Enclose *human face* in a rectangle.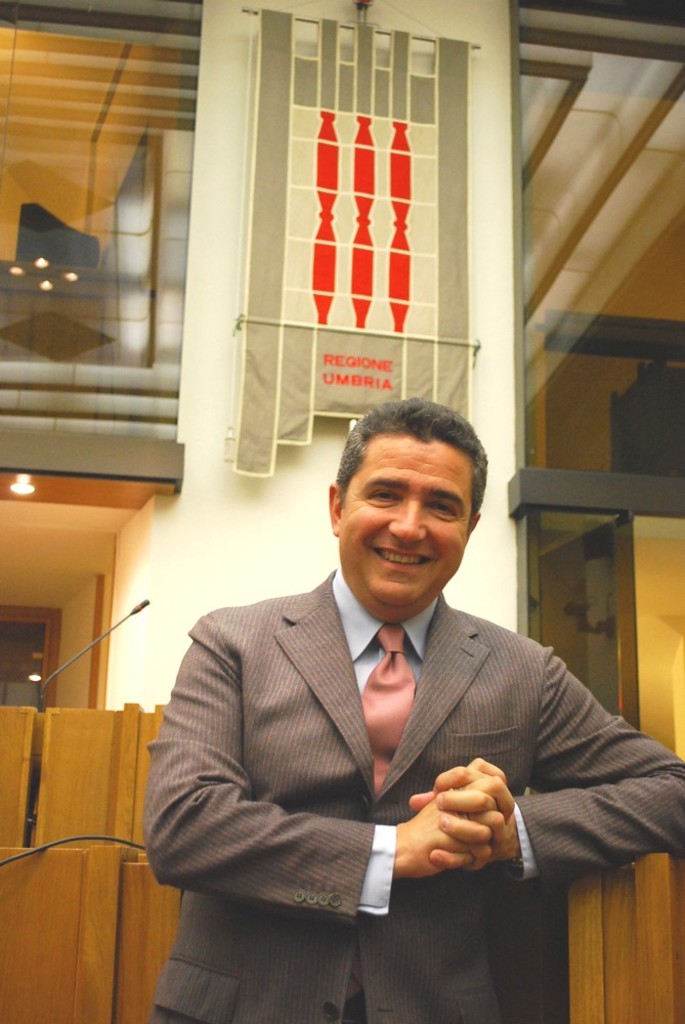
locate(340, 434, 473, 603).
